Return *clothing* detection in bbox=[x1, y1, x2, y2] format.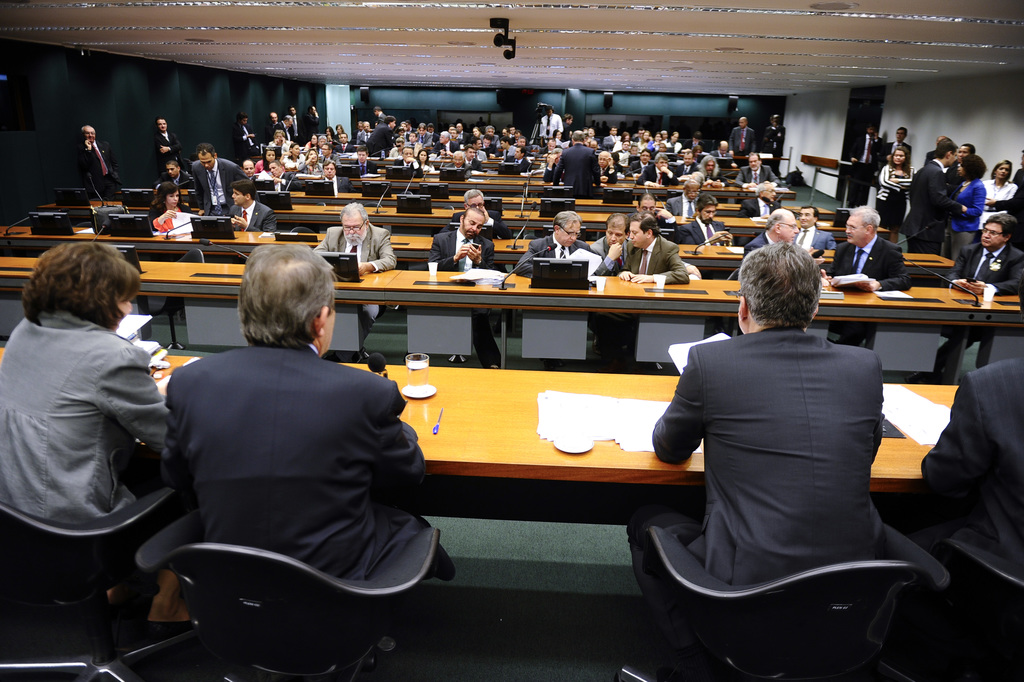
bbox=[550, 133, 606, 192].
